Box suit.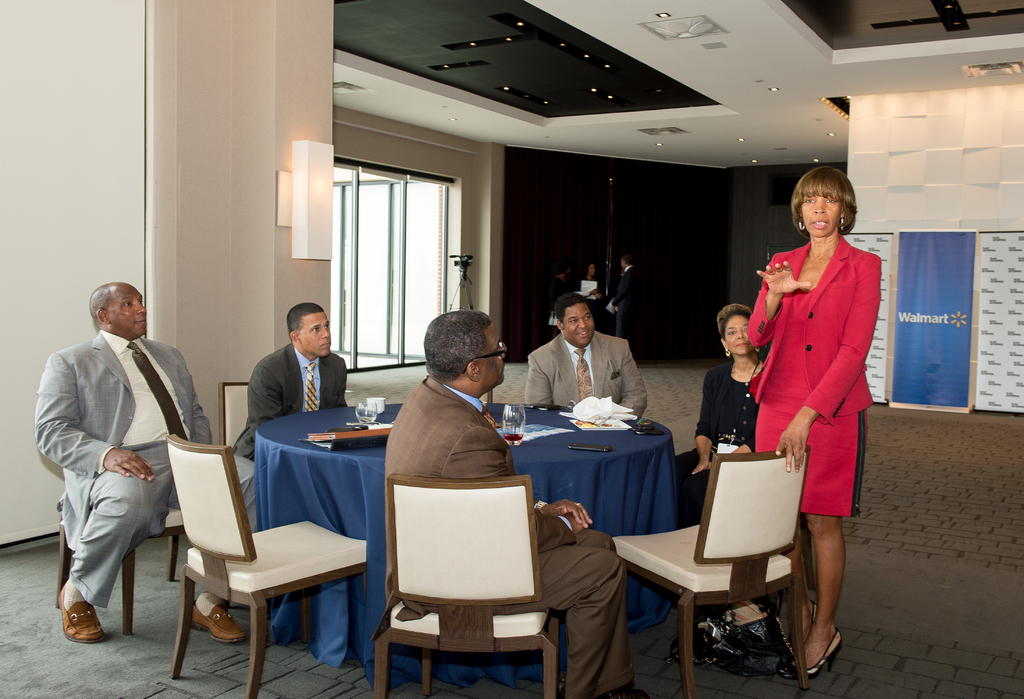
525/328/644/414.
